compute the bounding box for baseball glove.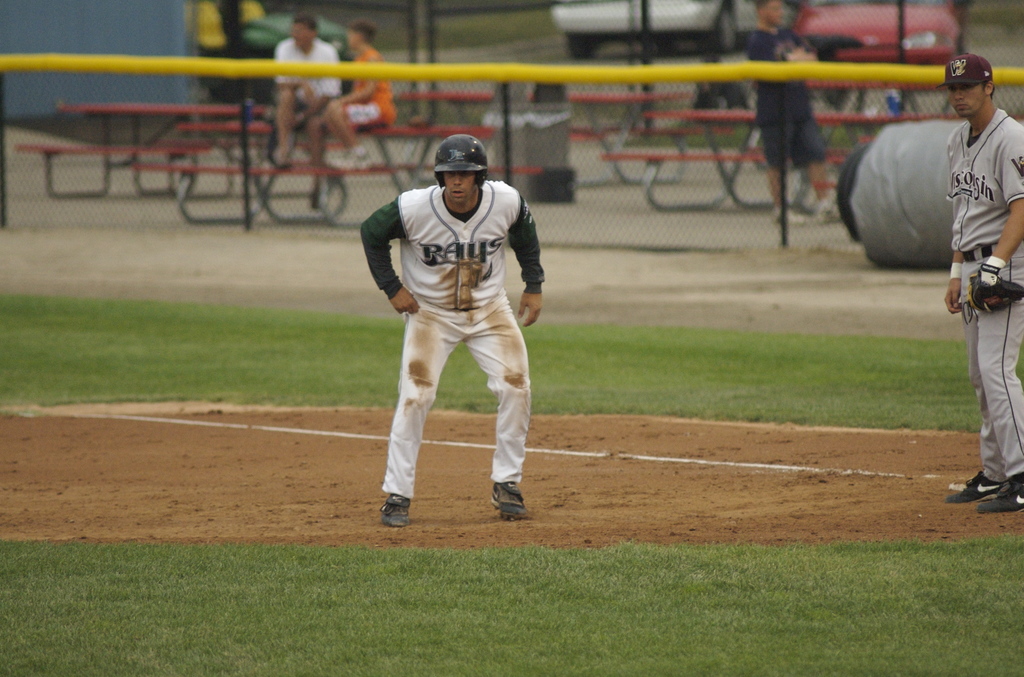
967/268/1023/315.
